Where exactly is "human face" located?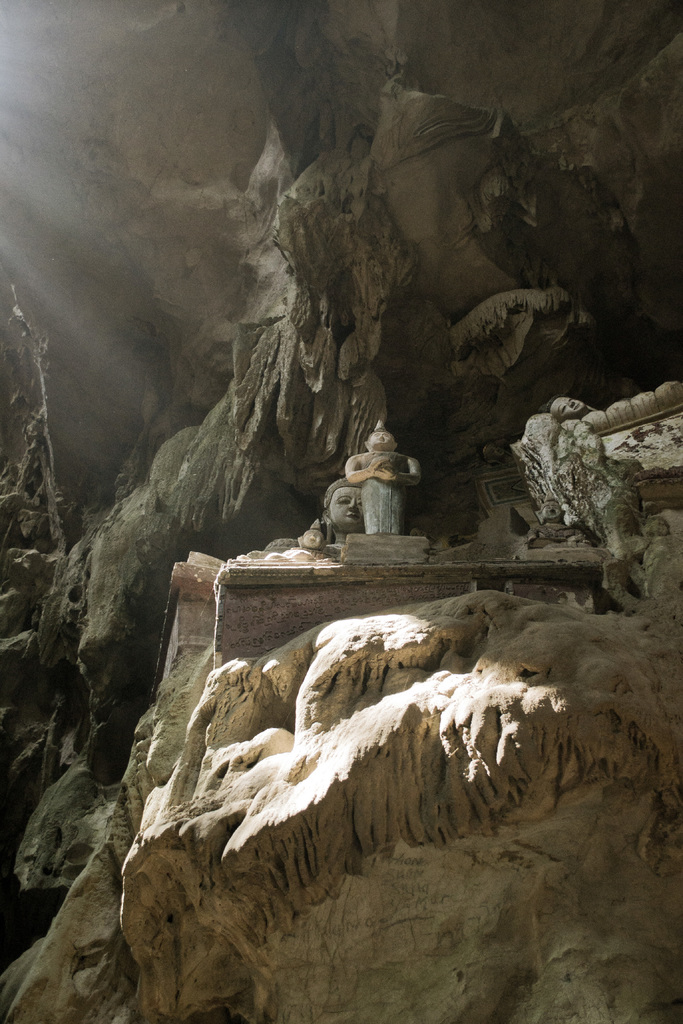
Its bounding box is 550 396 588 418.
